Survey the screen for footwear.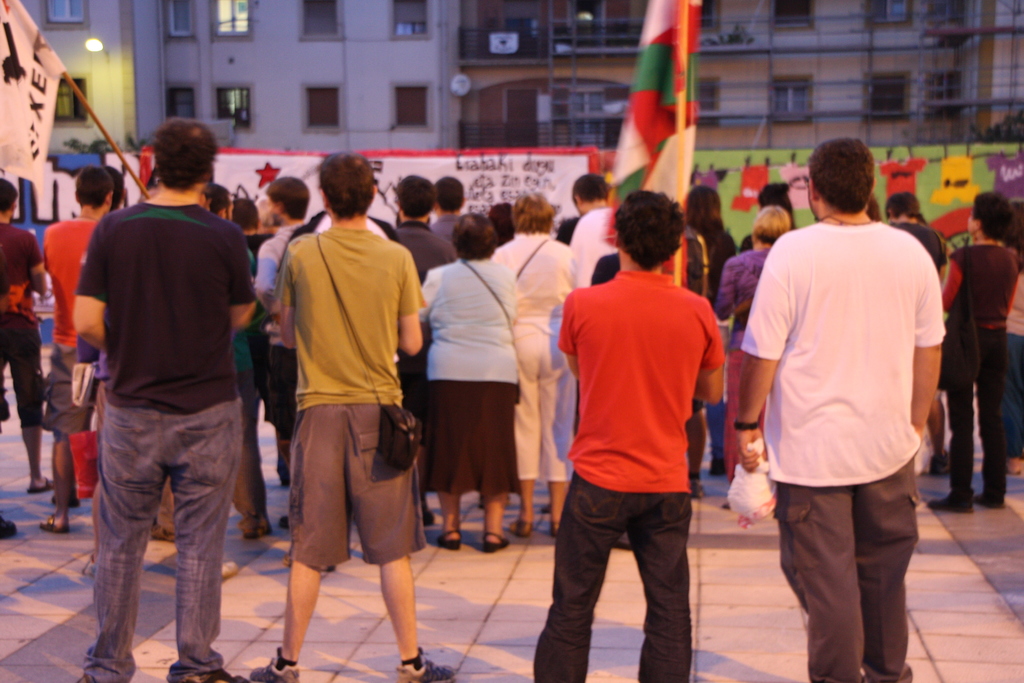
Survey found: <bbox>931, 495, 974, 514</bbox>.
